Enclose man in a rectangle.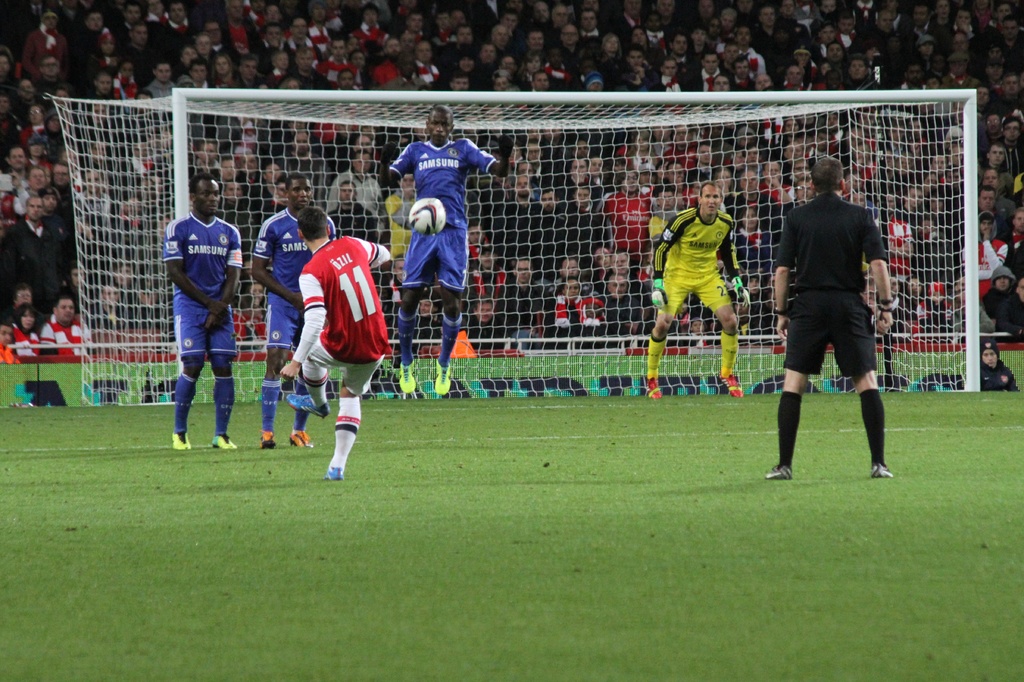
region(379, 108, 509, 399).
